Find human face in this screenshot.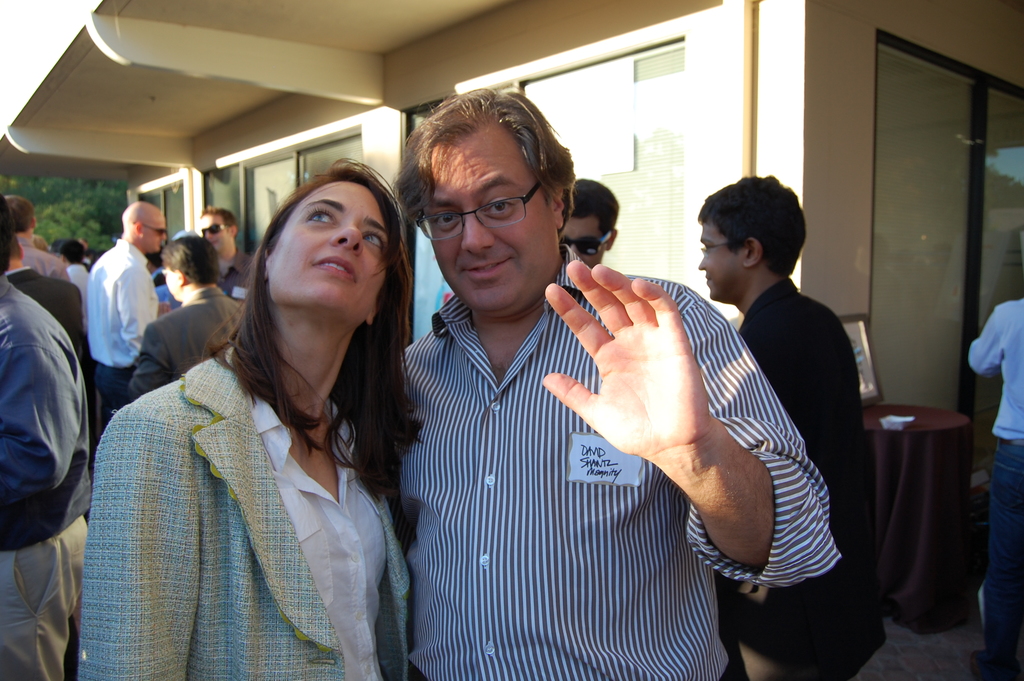
The bounding box for human face is <box>268,187,392,325</box>.
